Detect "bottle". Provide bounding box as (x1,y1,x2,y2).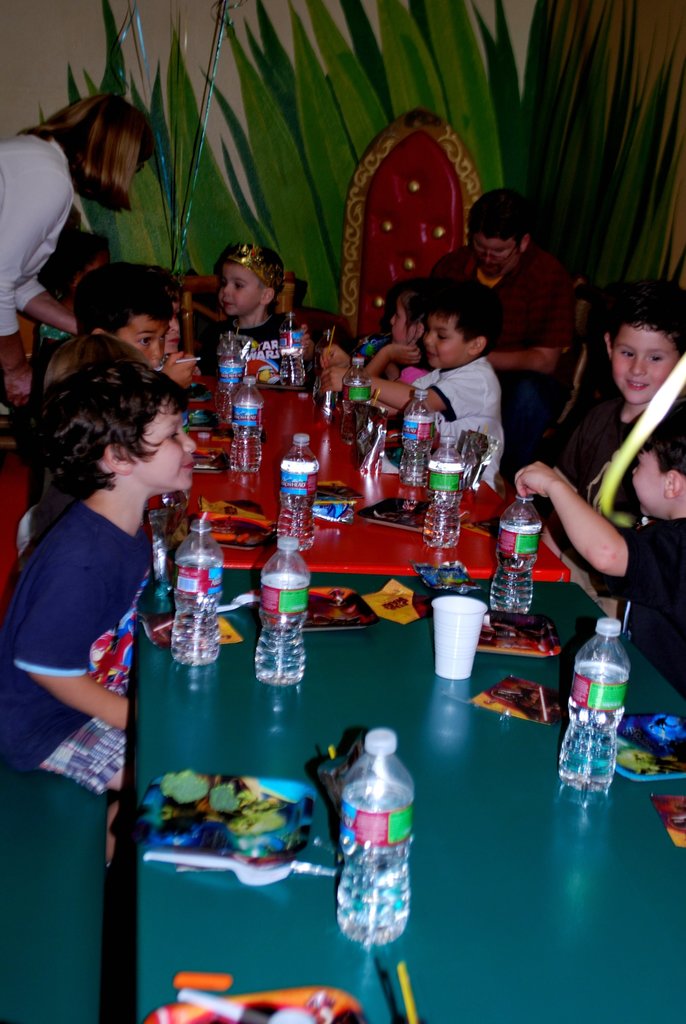
(494,484,542,612).
